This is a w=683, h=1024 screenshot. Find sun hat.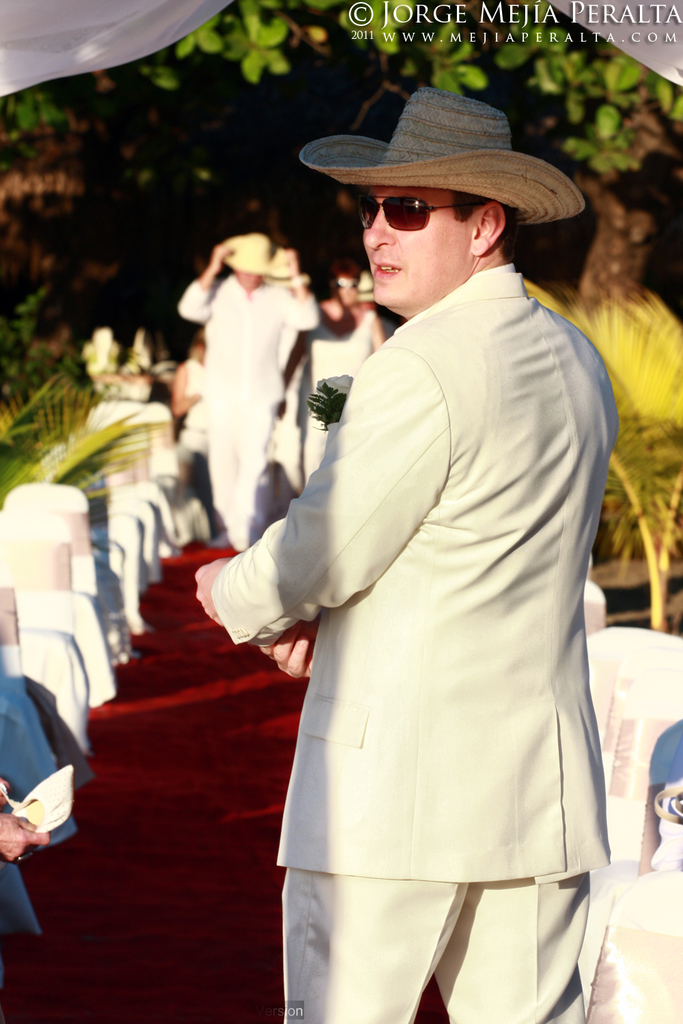
Bounding box: rect(219, 231, 299, 286).
